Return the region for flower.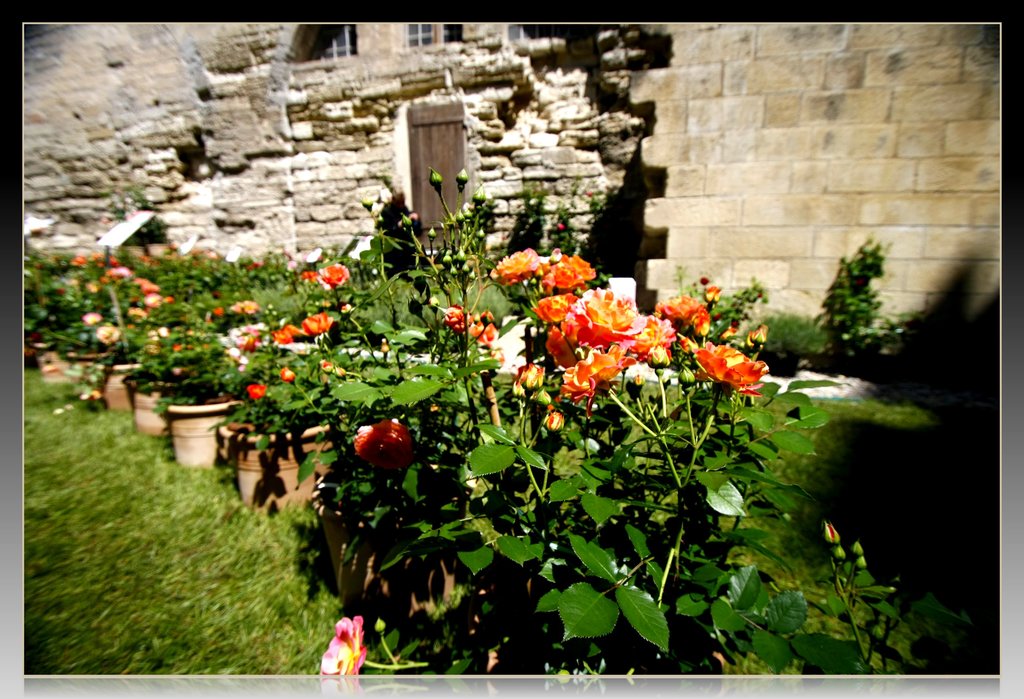
<bbox>301, 311, 332, 334</bbox>.
